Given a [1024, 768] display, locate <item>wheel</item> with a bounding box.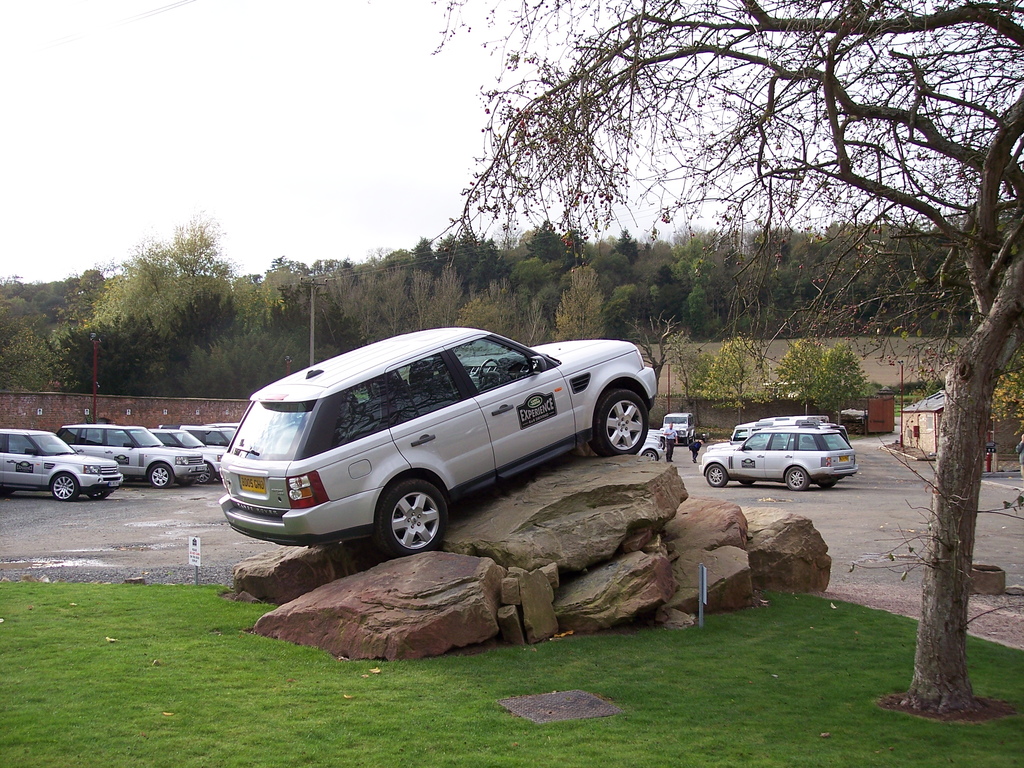
Located: [50, 472, 79, 504].
